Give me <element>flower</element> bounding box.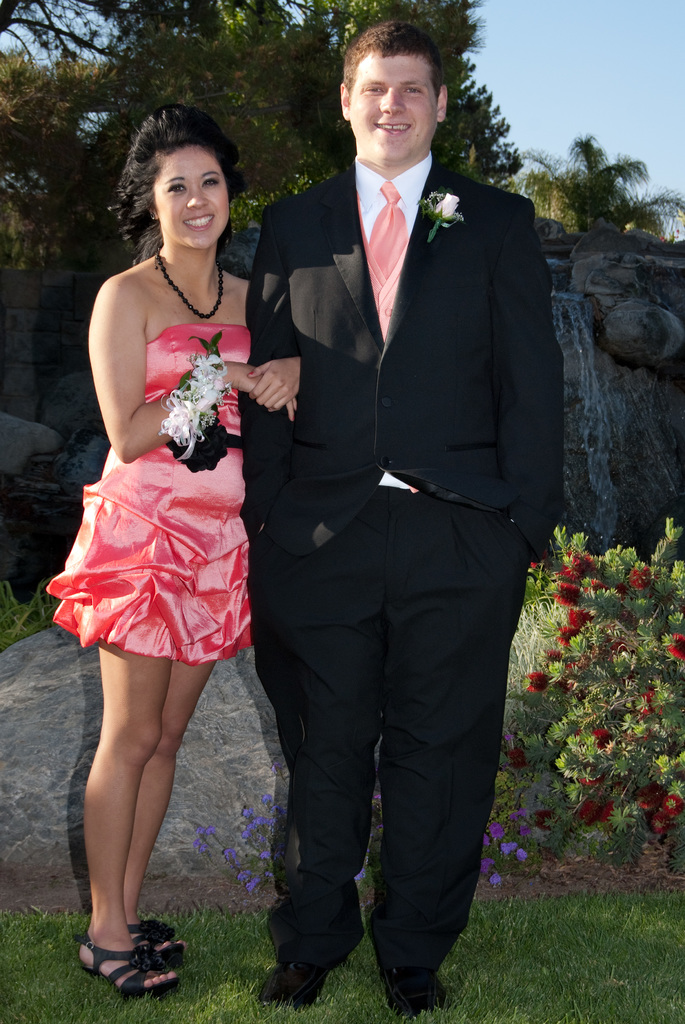
detection(433, 192, 461, 218).
